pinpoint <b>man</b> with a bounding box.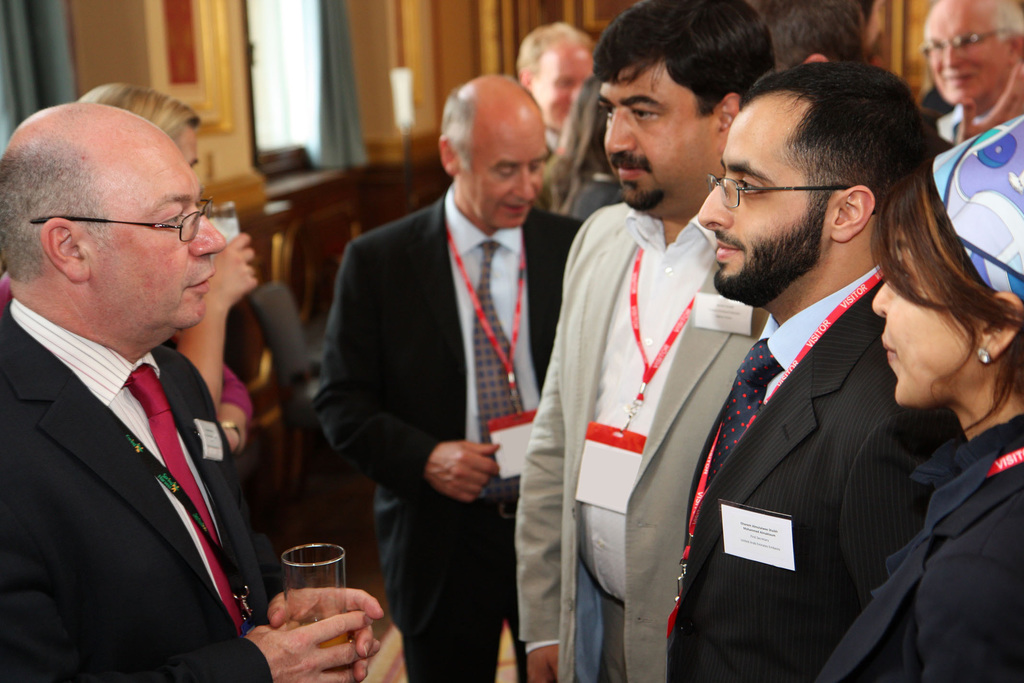
region(518, 19, 598, 204).
